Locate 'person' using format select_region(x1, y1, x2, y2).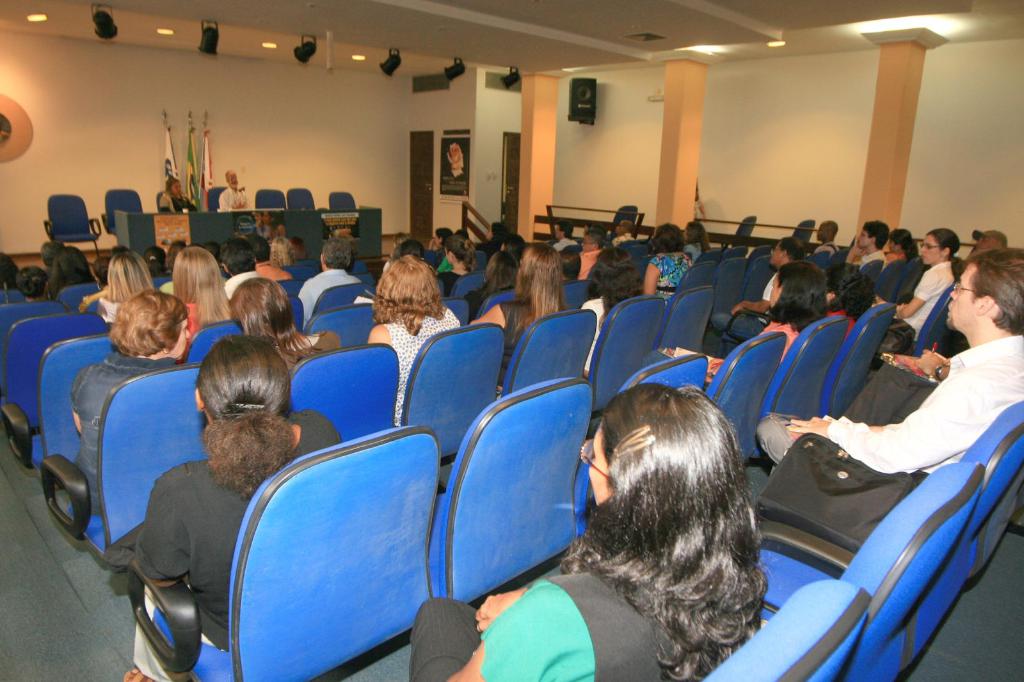
select_region(570, 230, 614, 279).
